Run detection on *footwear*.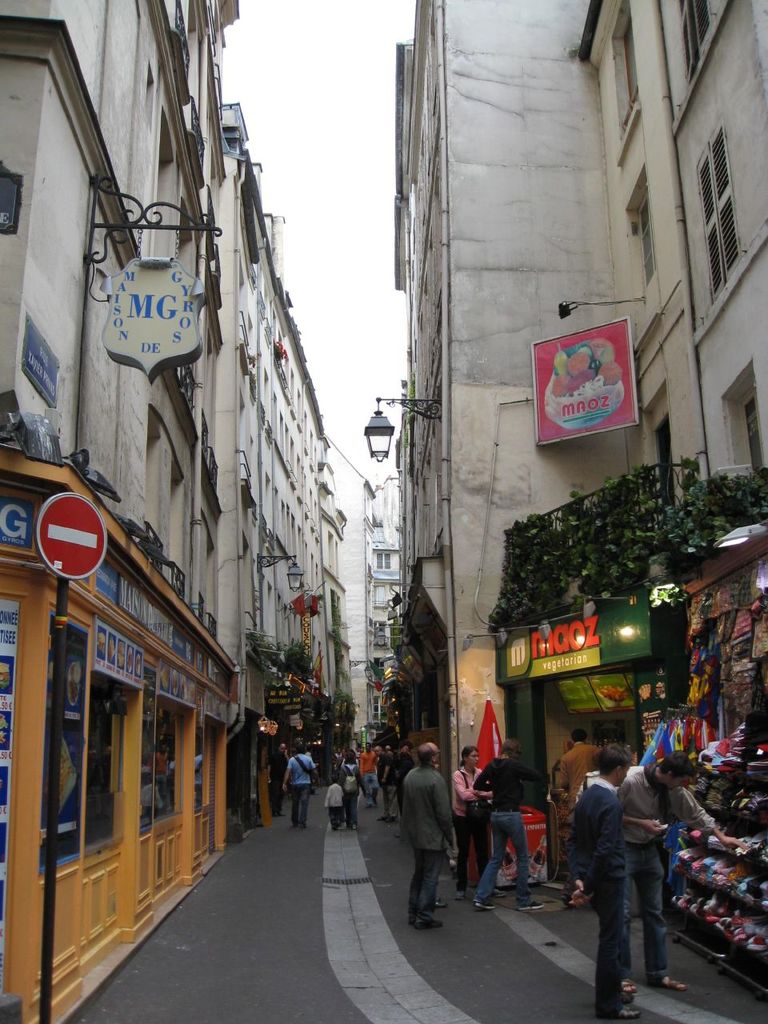
Result: detection(451, 885, 469, 902).
